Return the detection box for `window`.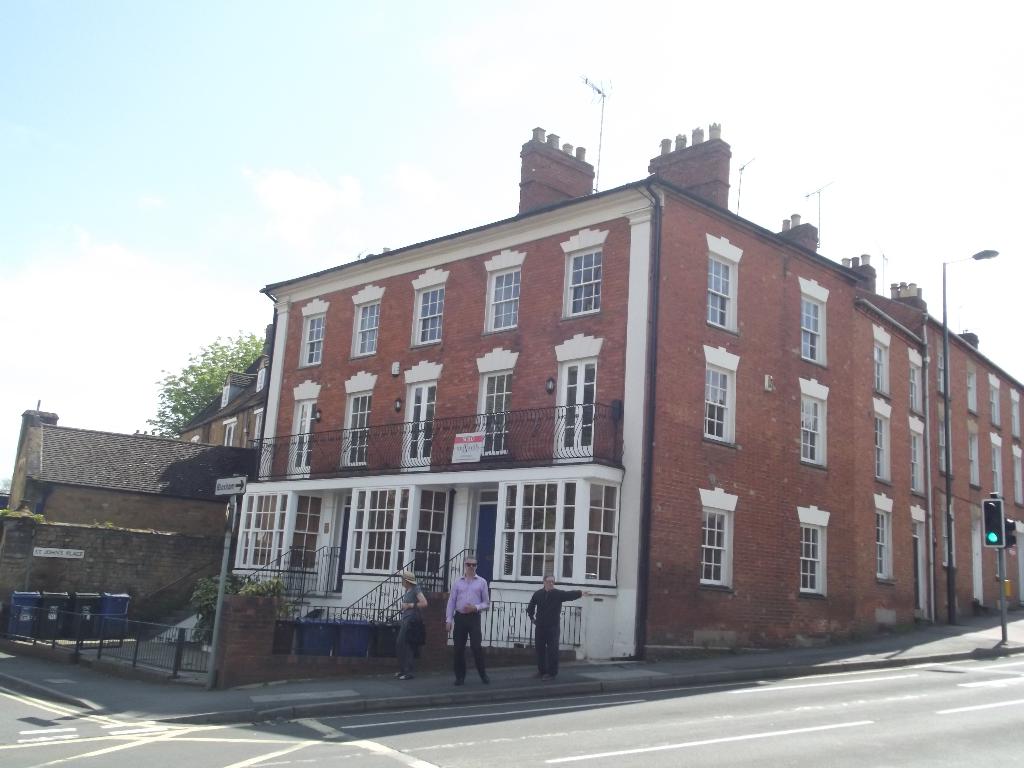
rect(904, 430, 927, 495).
